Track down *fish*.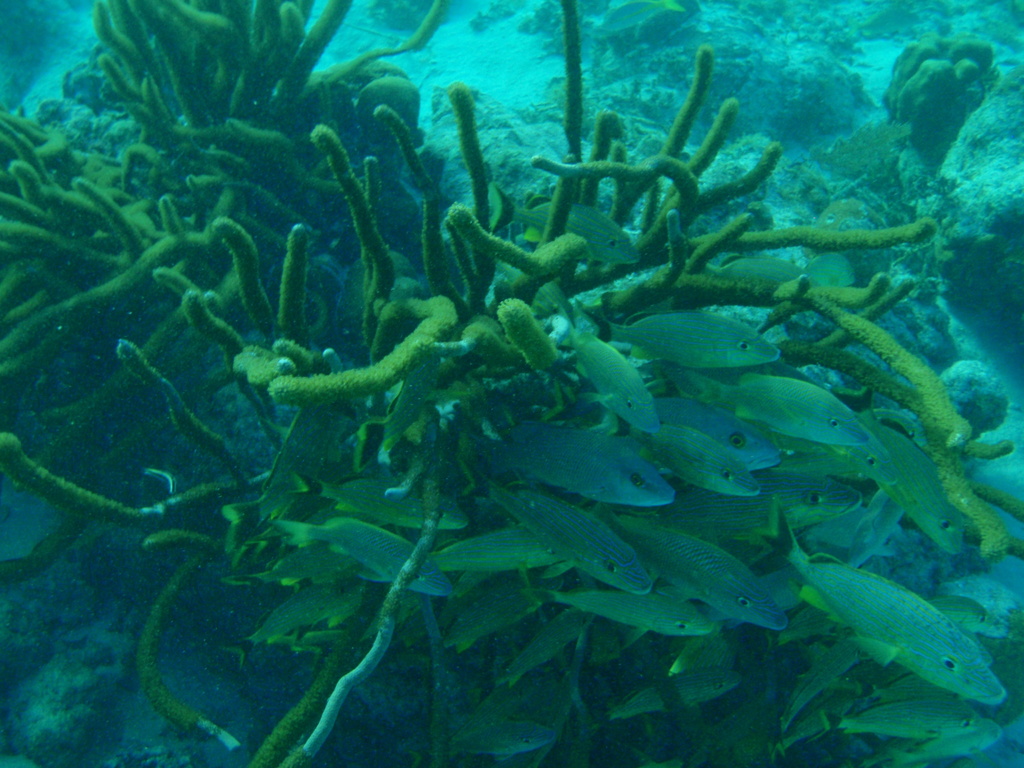
Tracked to select_region(768, 532, 1009, 734).
